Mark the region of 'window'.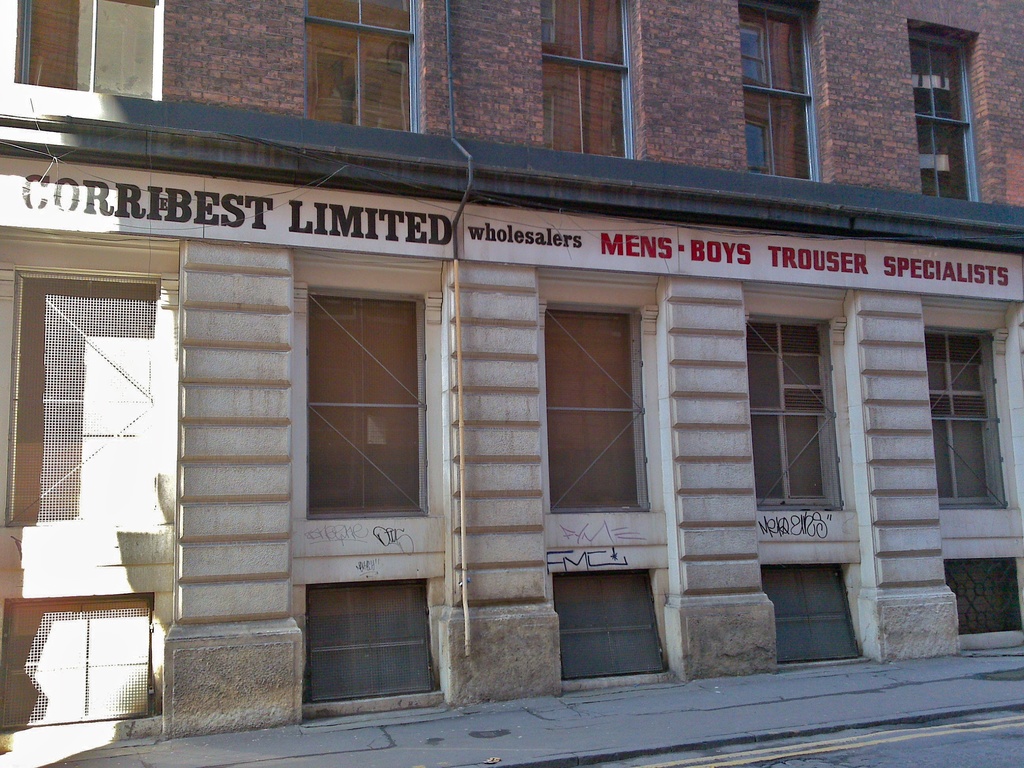
Region: crop(300, 0, 417, 129).
